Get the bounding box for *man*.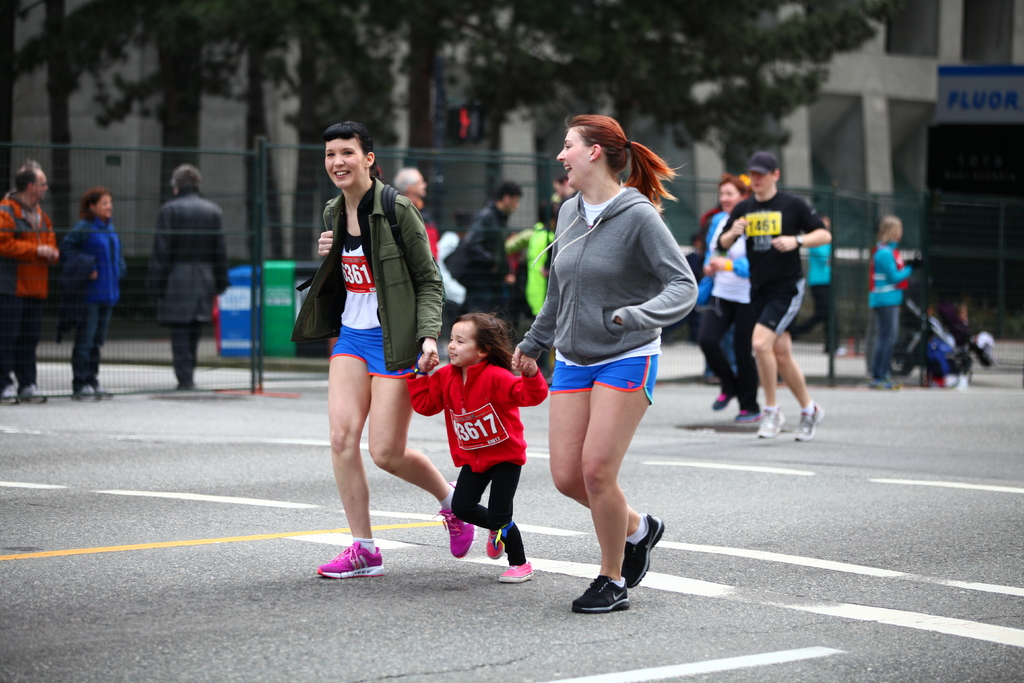
[458, 189, 518, 331].
